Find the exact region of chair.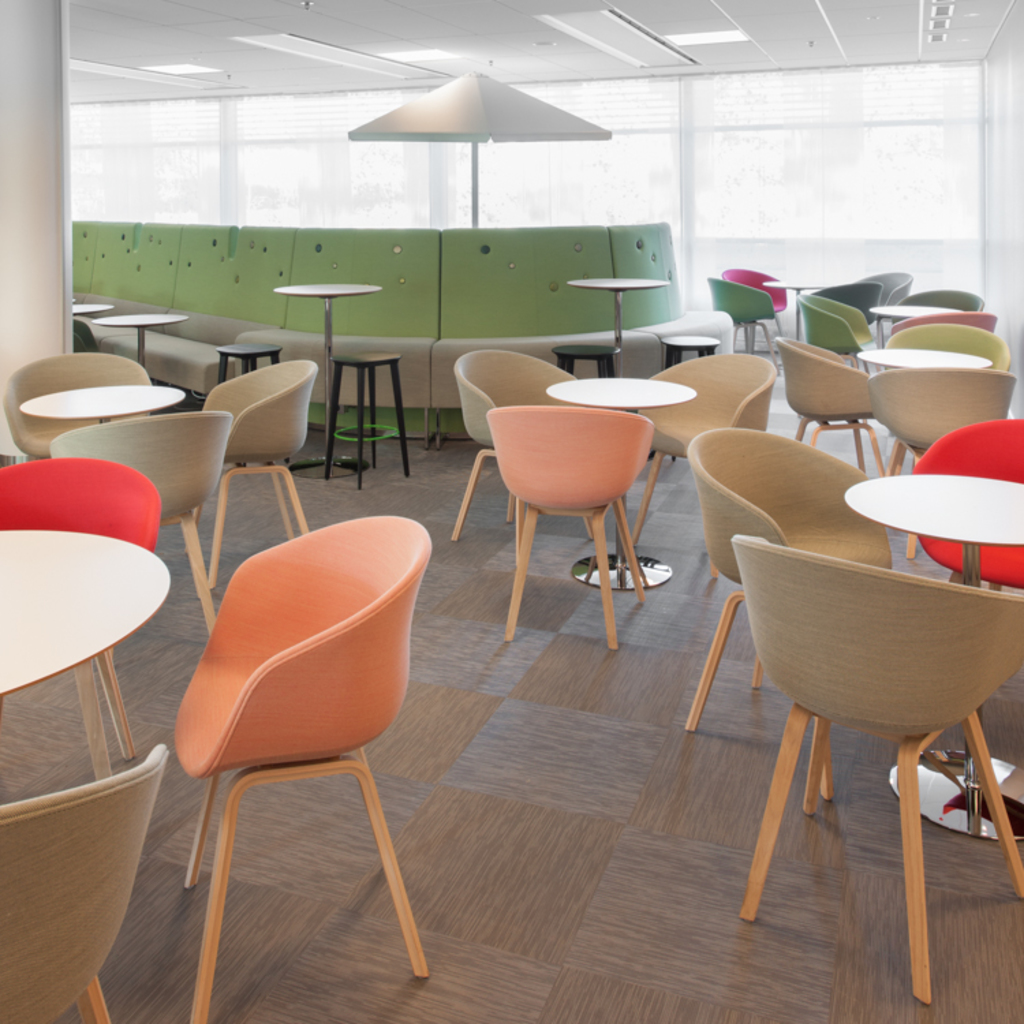
Exact region: rect(51, 408, 224, 634).
